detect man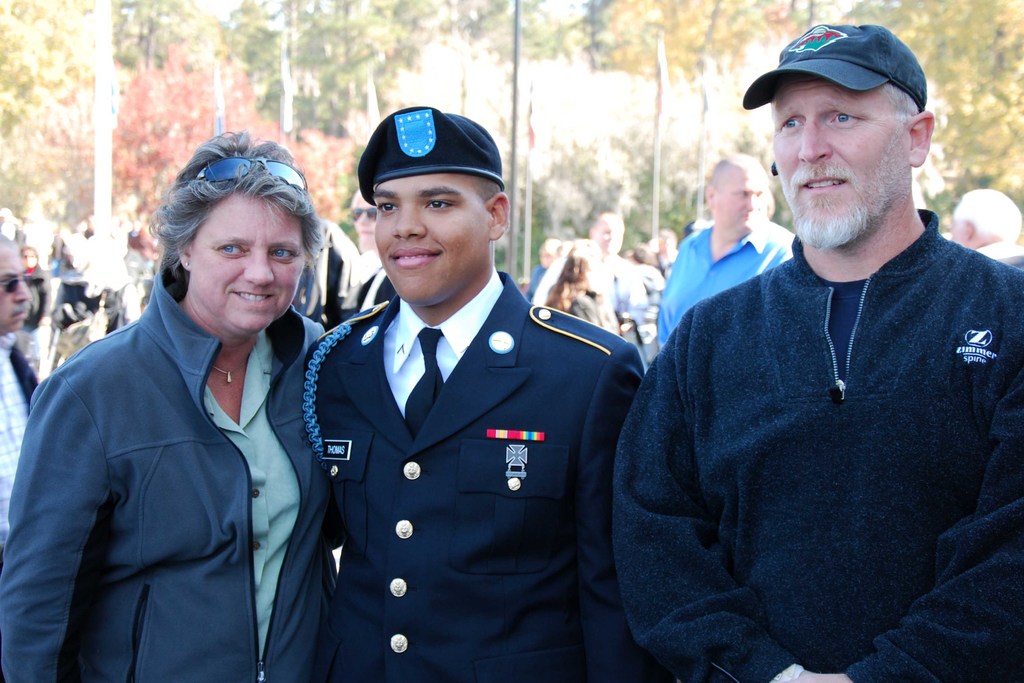
select_region(652, 156, 820, 356)
